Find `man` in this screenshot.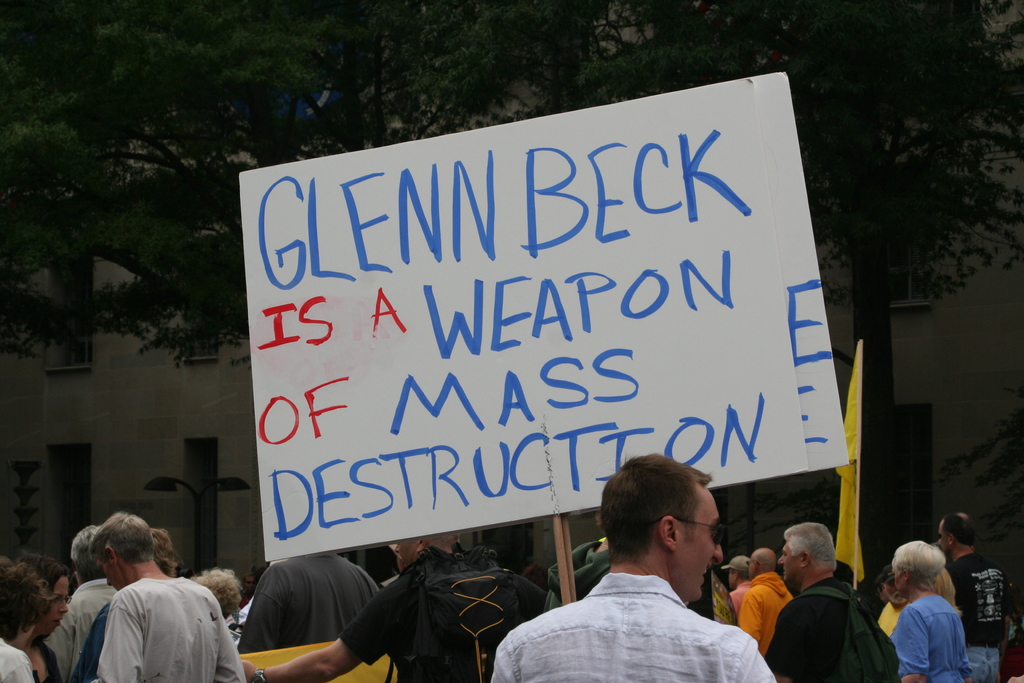
The bounding box for `man` is box(501, 479, 797, 678).
